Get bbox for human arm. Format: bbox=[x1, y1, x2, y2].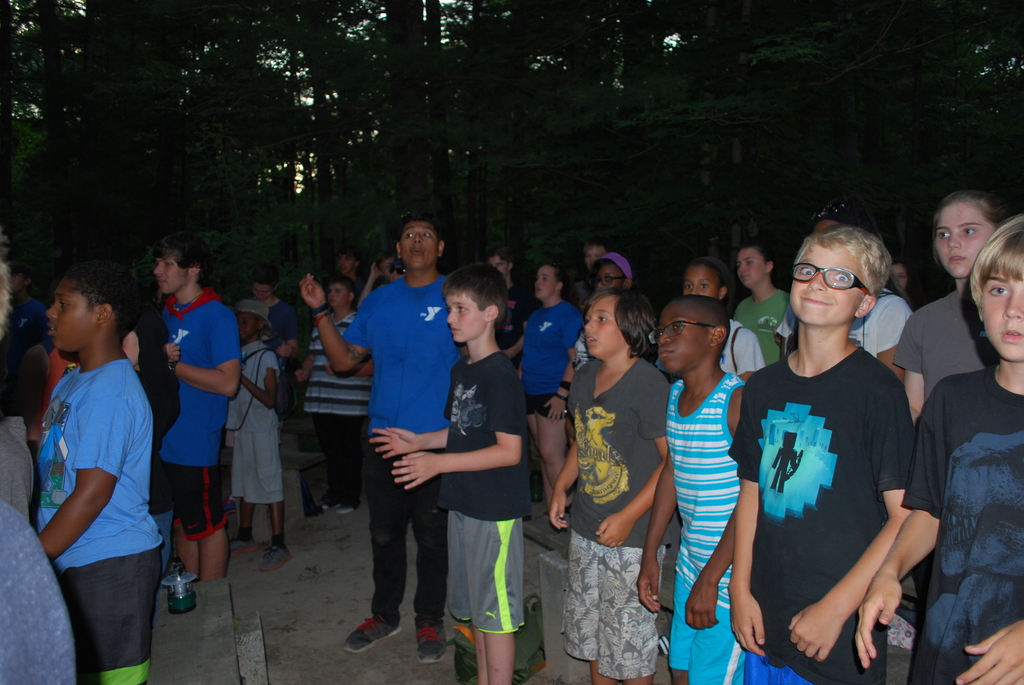
bbox=[849, 405, 950, 668].
